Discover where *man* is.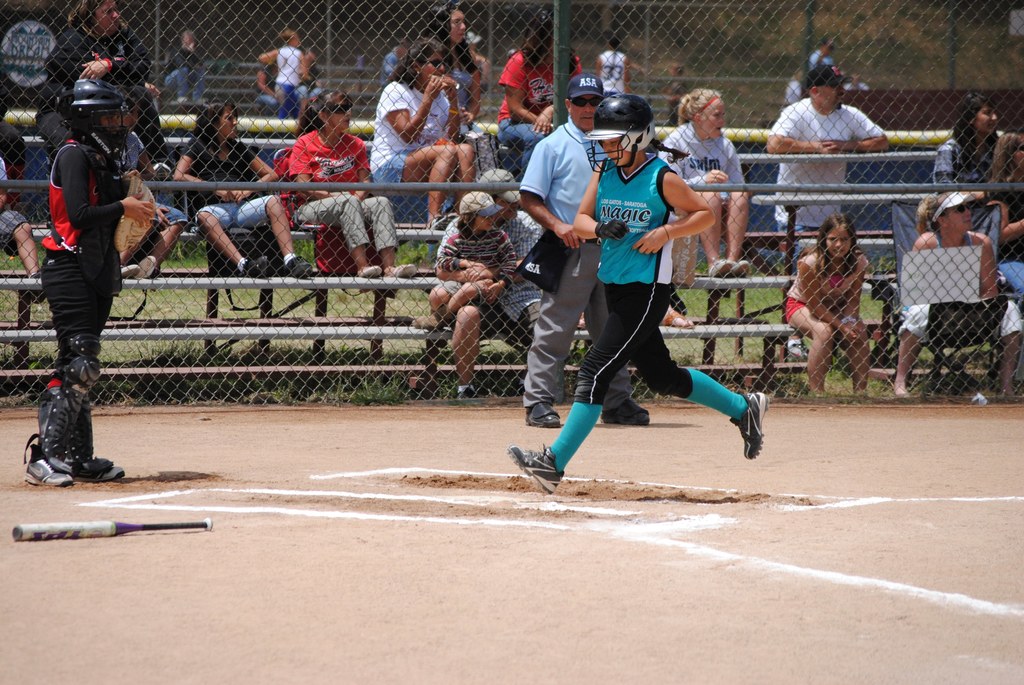
Discovered at [783,69,803,106].
